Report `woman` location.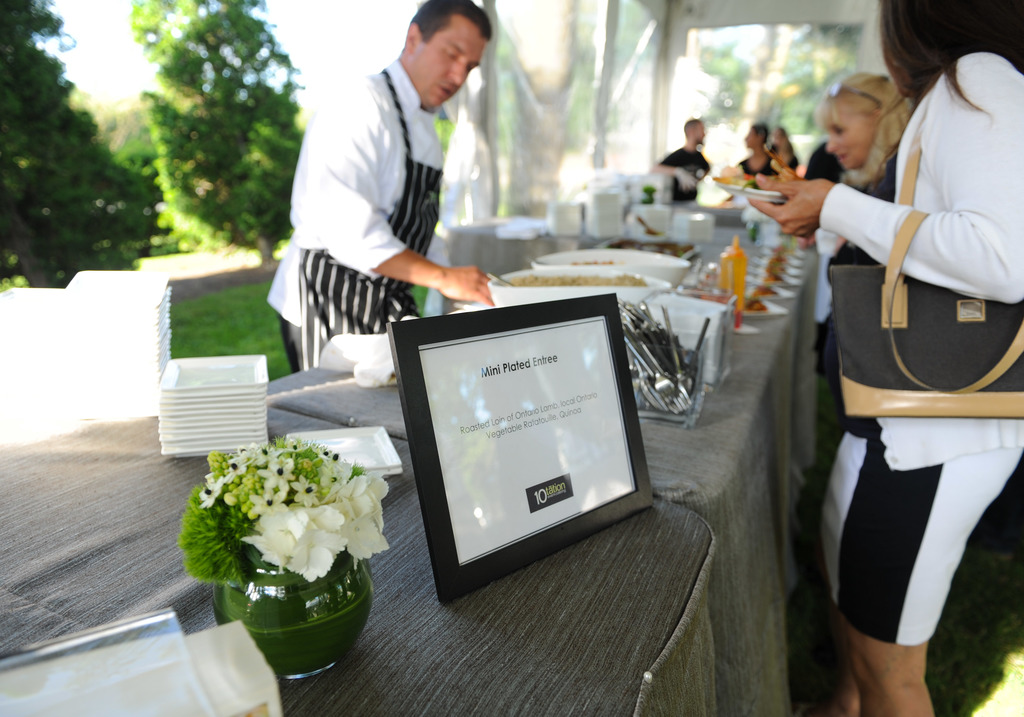
Report: BBox(812, 58, 924, 195).
